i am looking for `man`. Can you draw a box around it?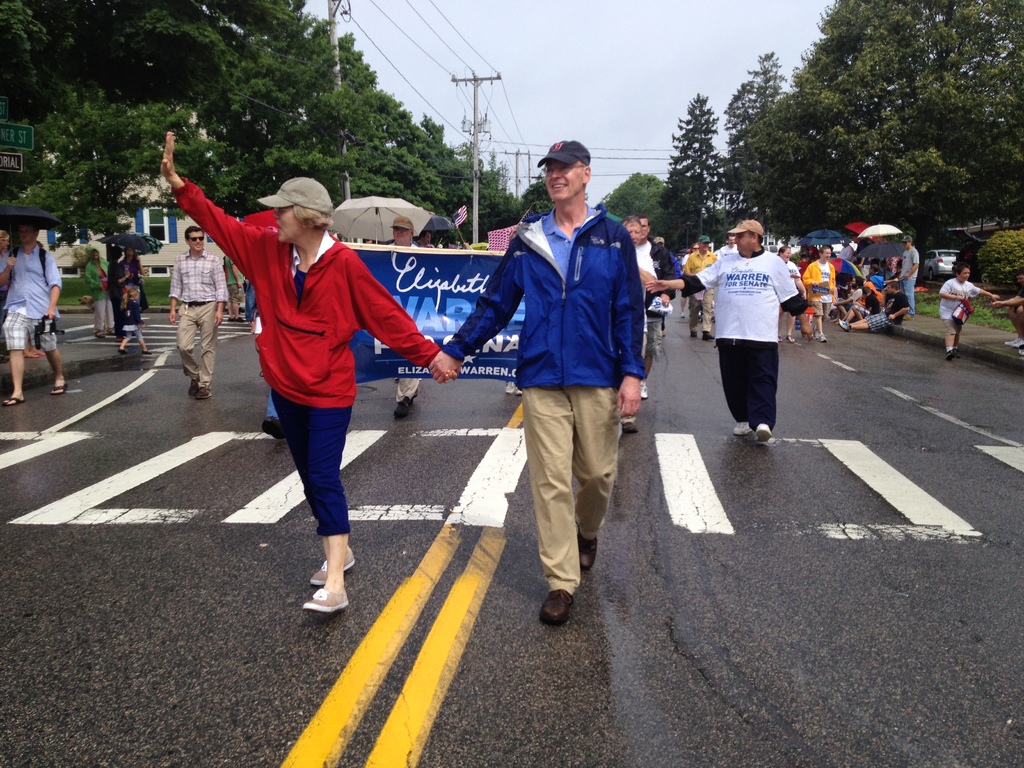
Sure, the bounding box is x1=470, y1=148, x2=659, y2=619.
